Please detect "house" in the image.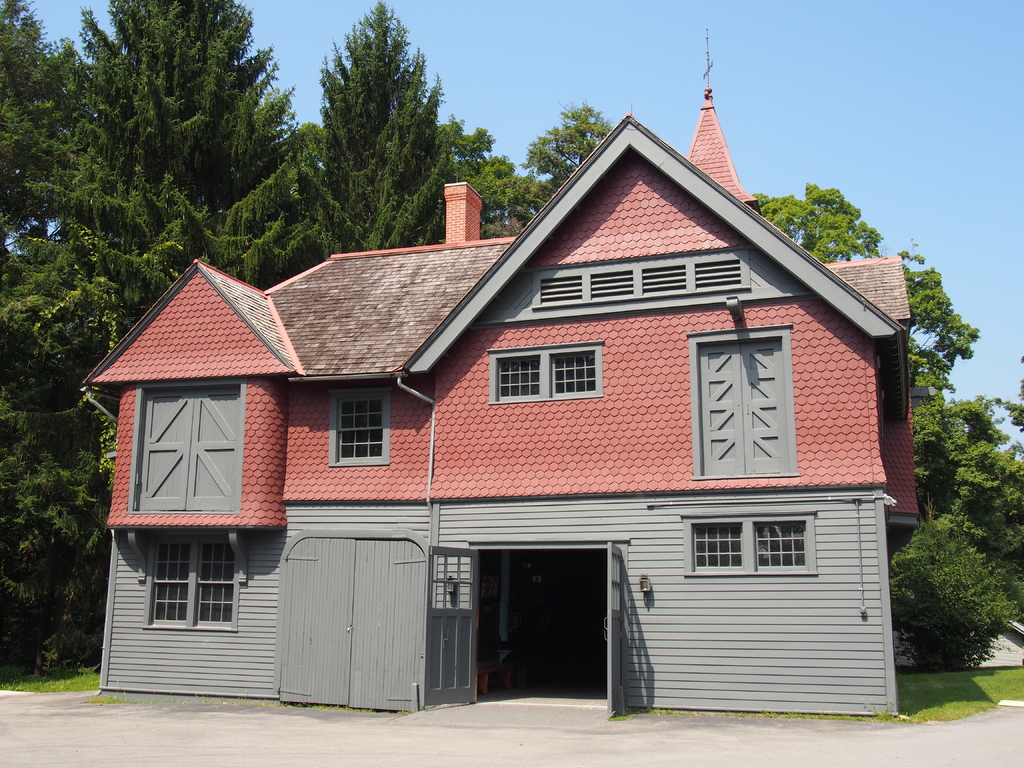
<box>104,81,920,744</box>.
